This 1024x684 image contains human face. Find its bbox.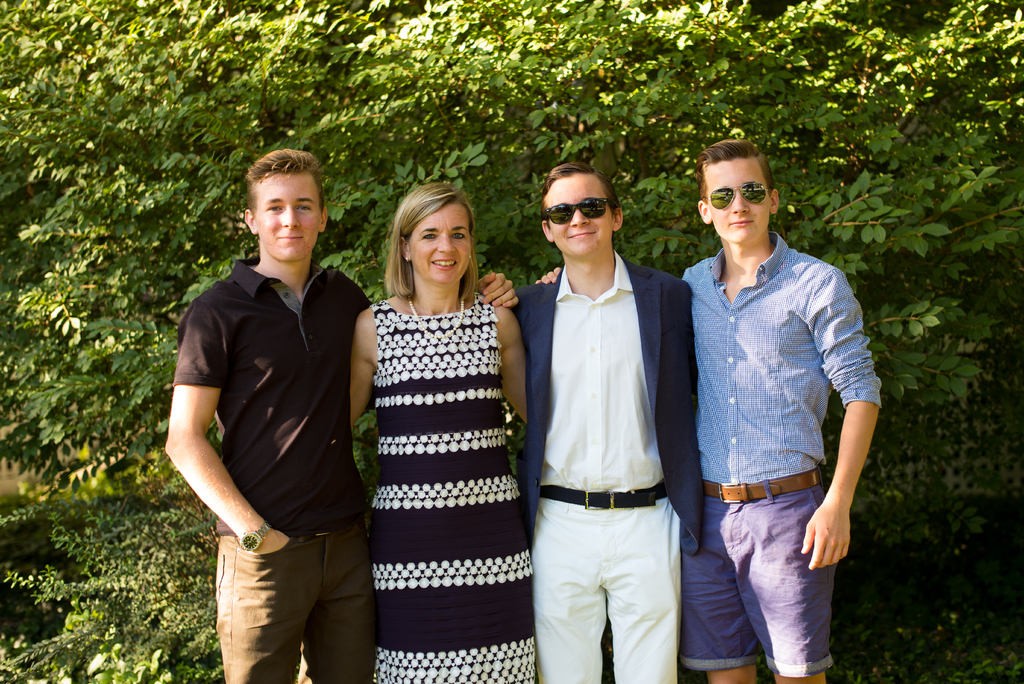
(408, 202, 469, 283).
